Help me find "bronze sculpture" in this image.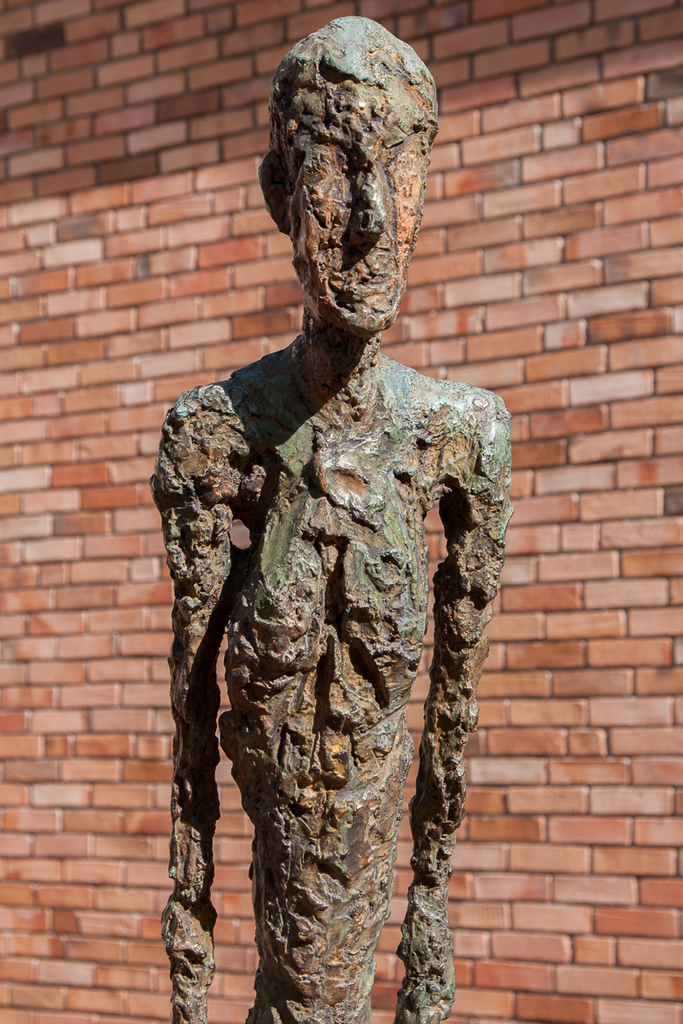
Found it: Rect(143, 4, 531, 1023).
